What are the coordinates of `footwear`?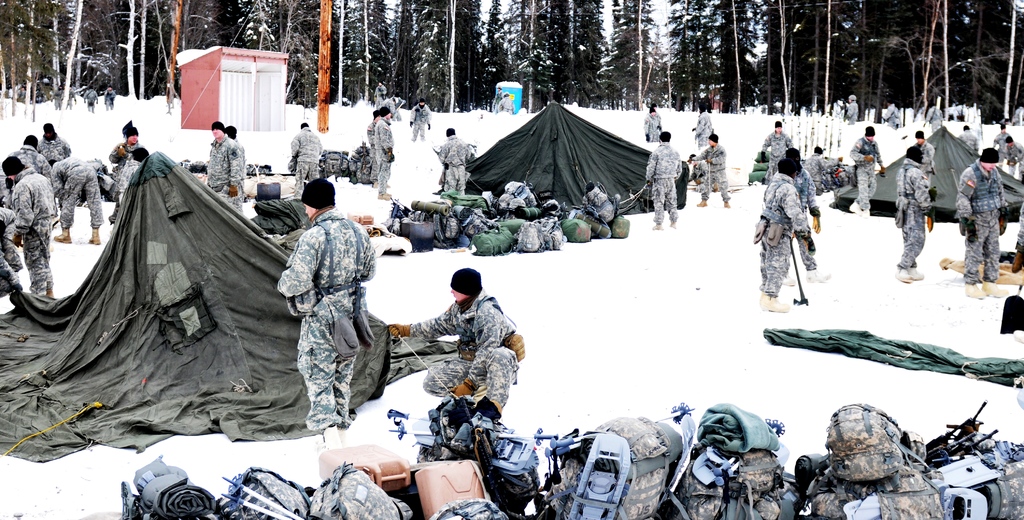
(723, 199, 730, 211).
